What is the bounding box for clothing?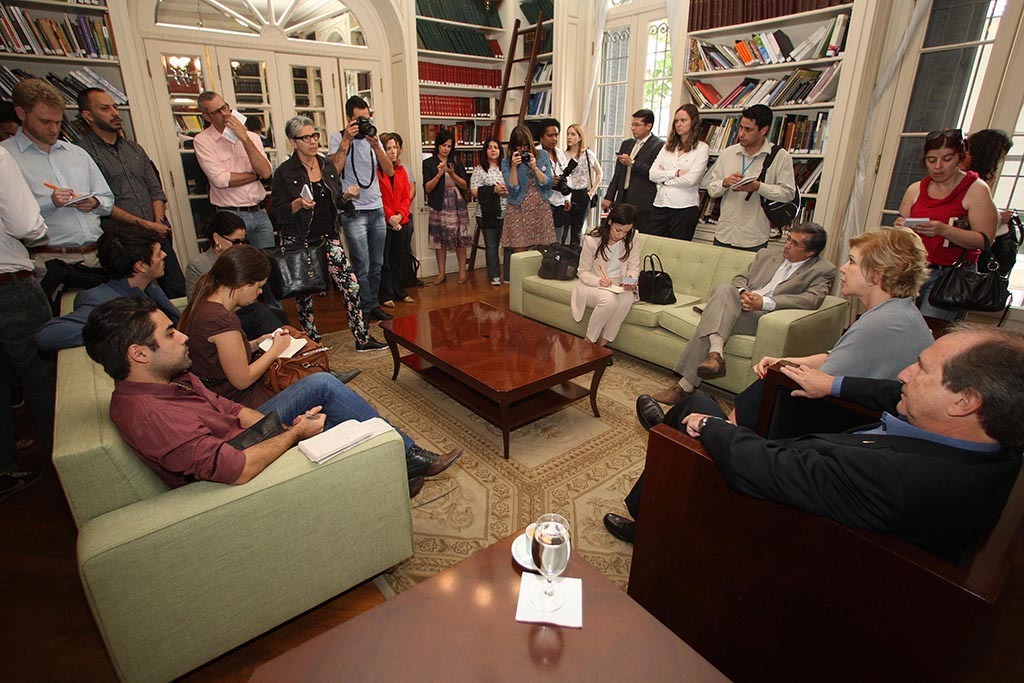
region(418, 151, 469, 247).
